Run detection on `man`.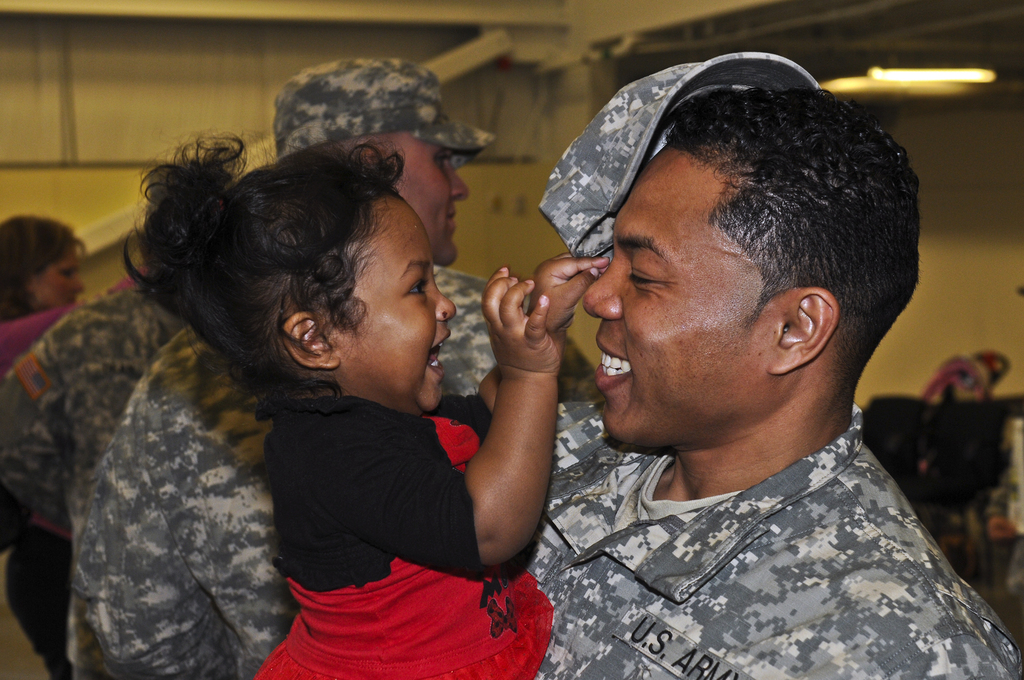
Result: <bbox>538, 68, 1023, 679</bbox>.
